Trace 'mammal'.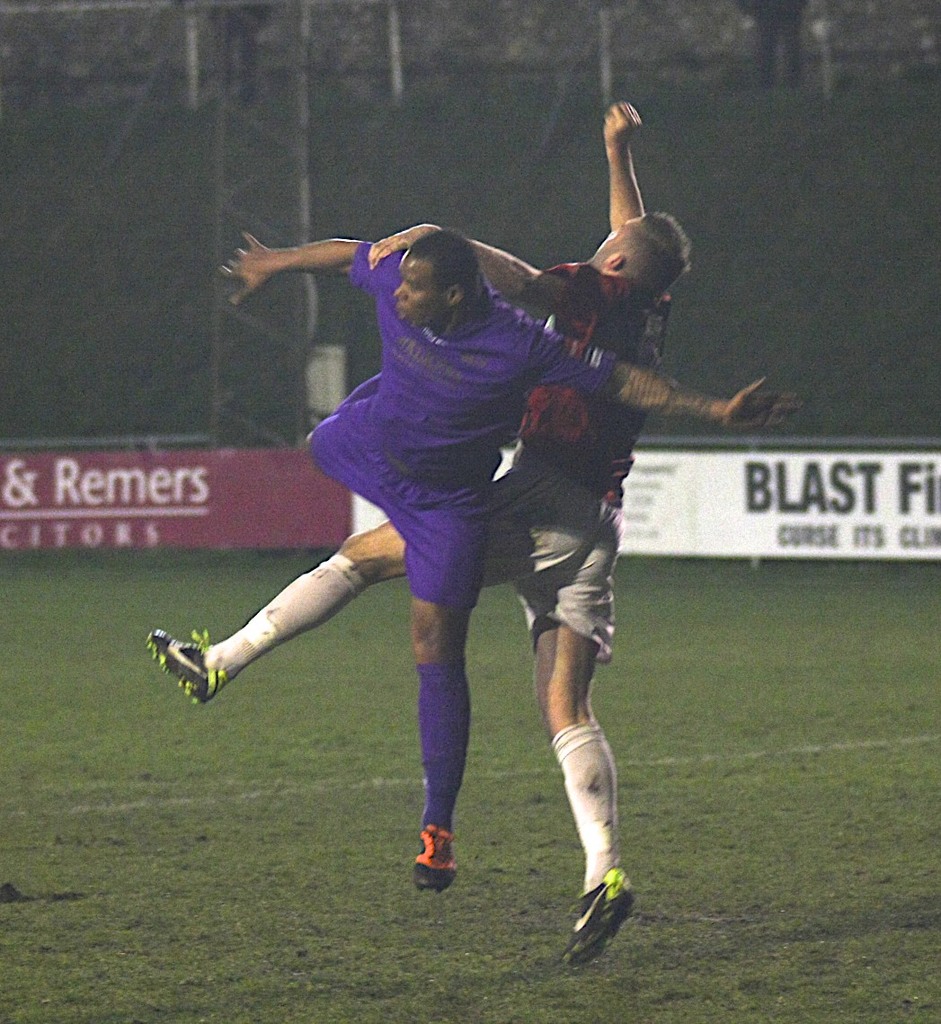
Traced to (139, 102, 688, 957).
